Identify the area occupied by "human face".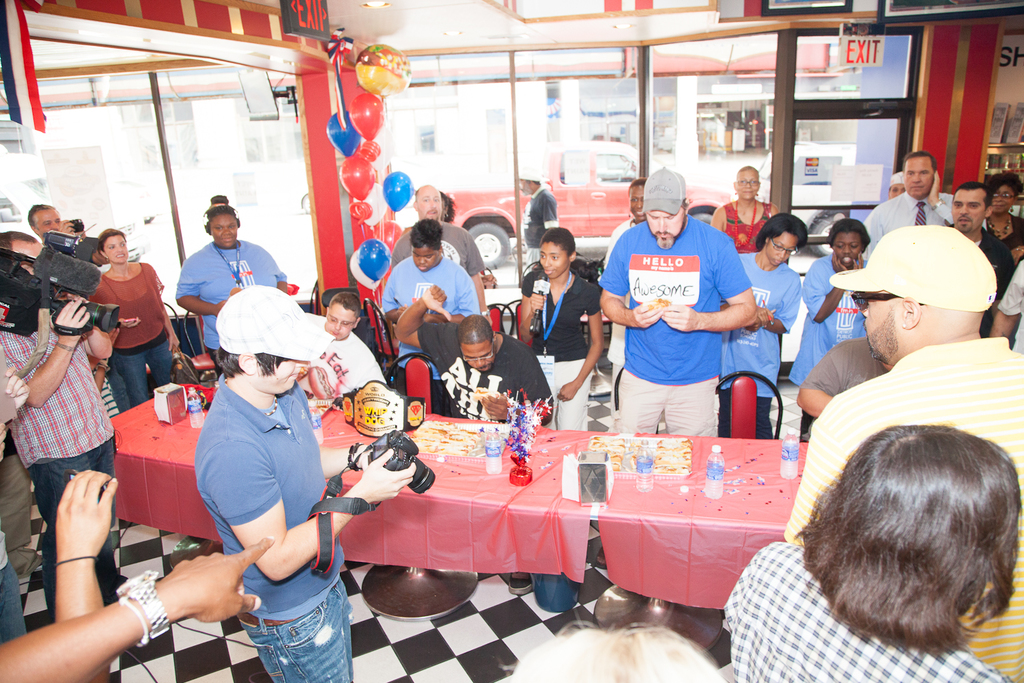
Area: 735 170 756 197.
